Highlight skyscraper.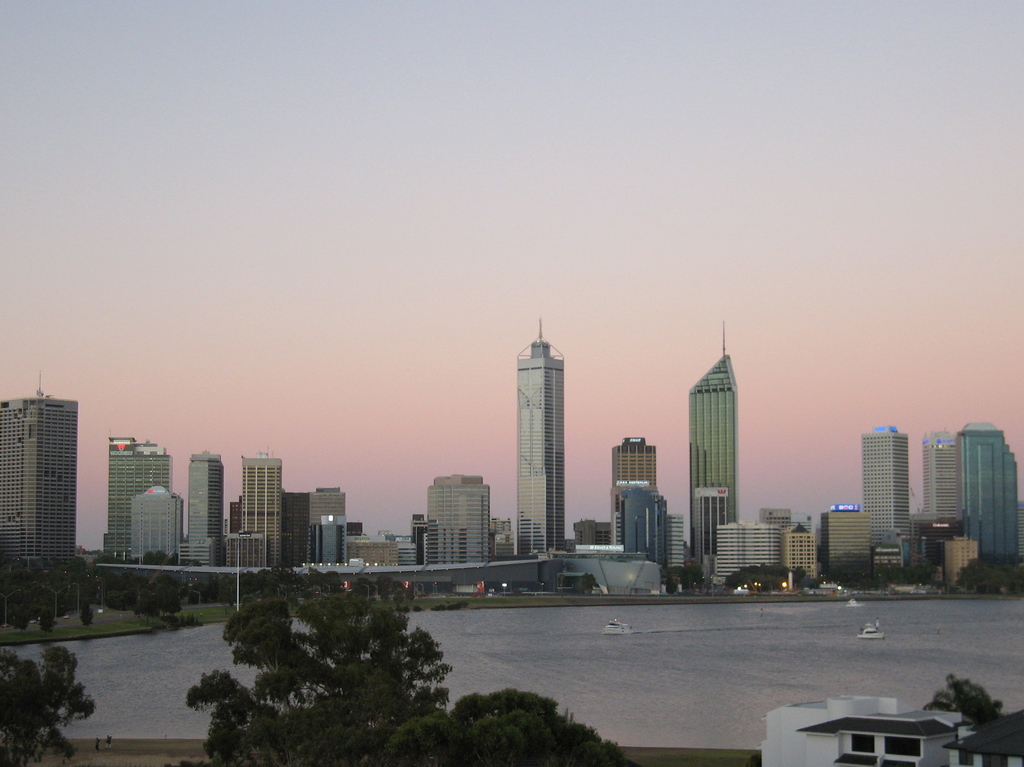
Highlighted region: box=[308, 487, 349, 563].
